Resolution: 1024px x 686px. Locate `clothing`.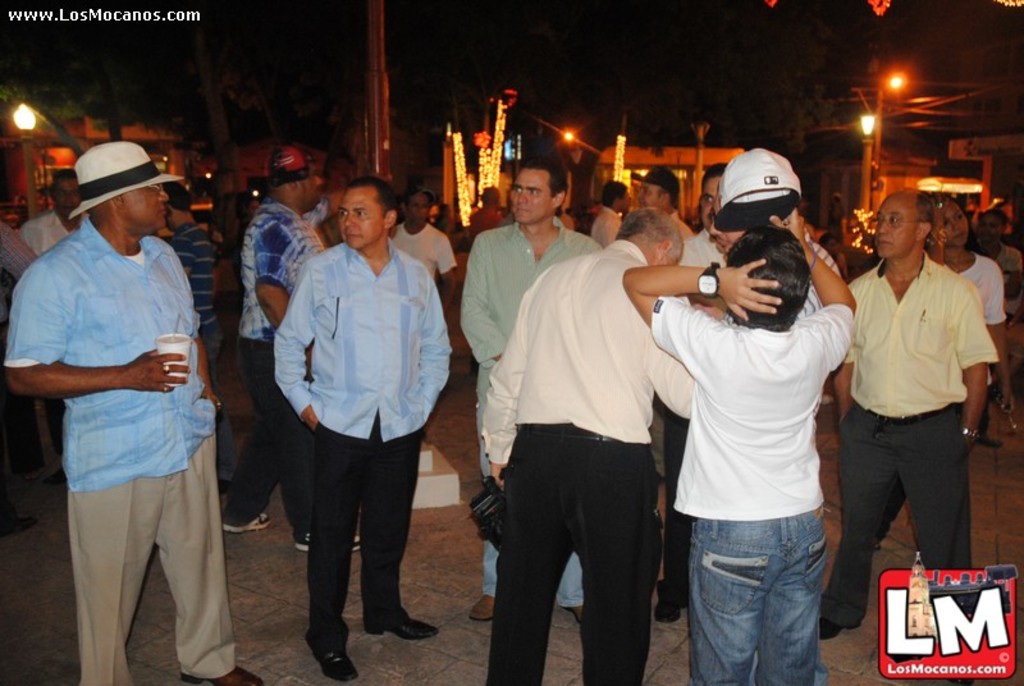
[672,223,726,284].
